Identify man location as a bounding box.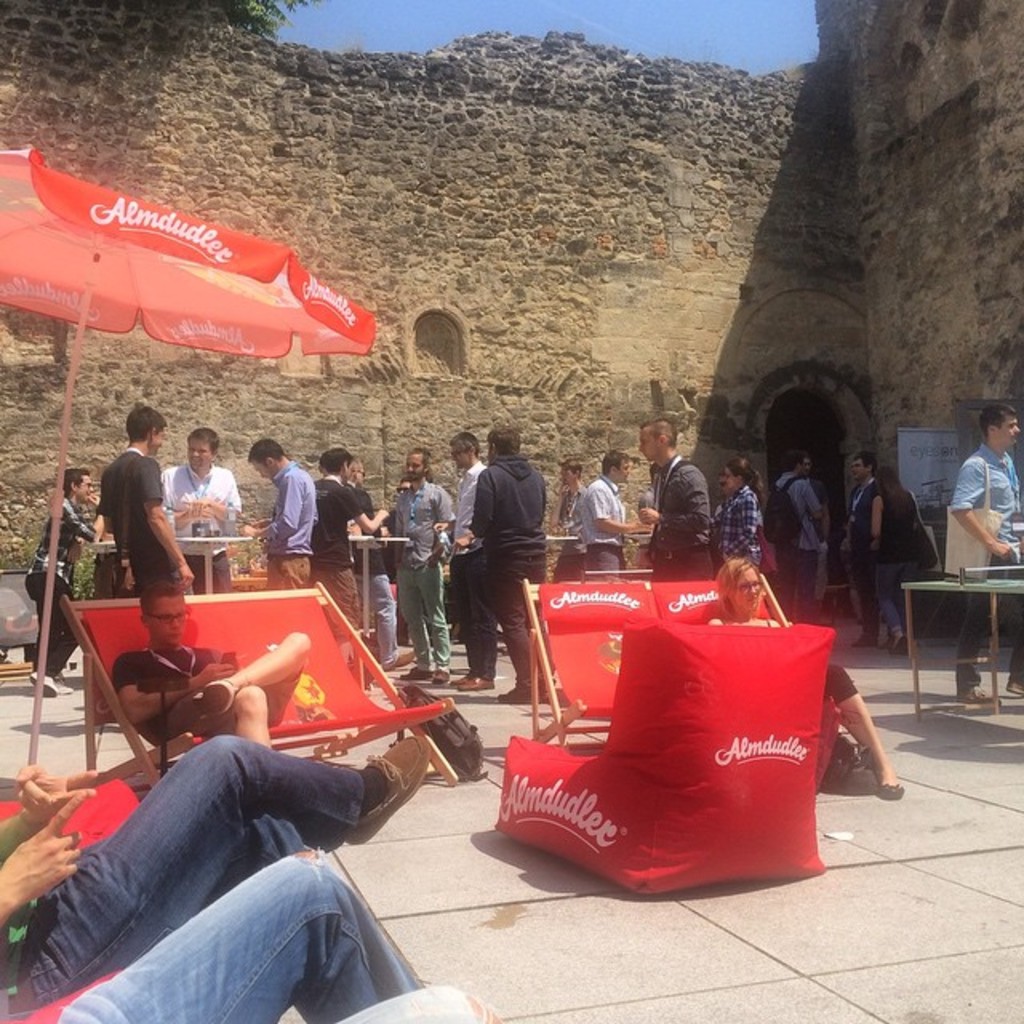
box(440, 418, 555, 690).
